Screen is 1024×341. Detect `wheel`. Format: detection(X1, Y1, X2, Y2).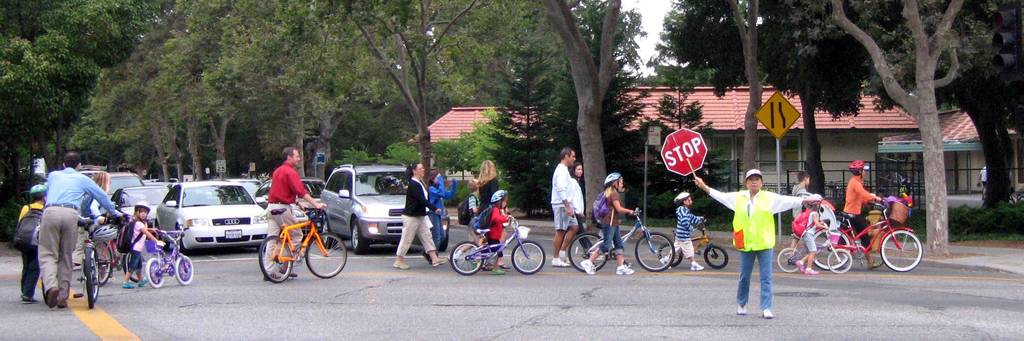
detection(84, 248, 94, 309).
